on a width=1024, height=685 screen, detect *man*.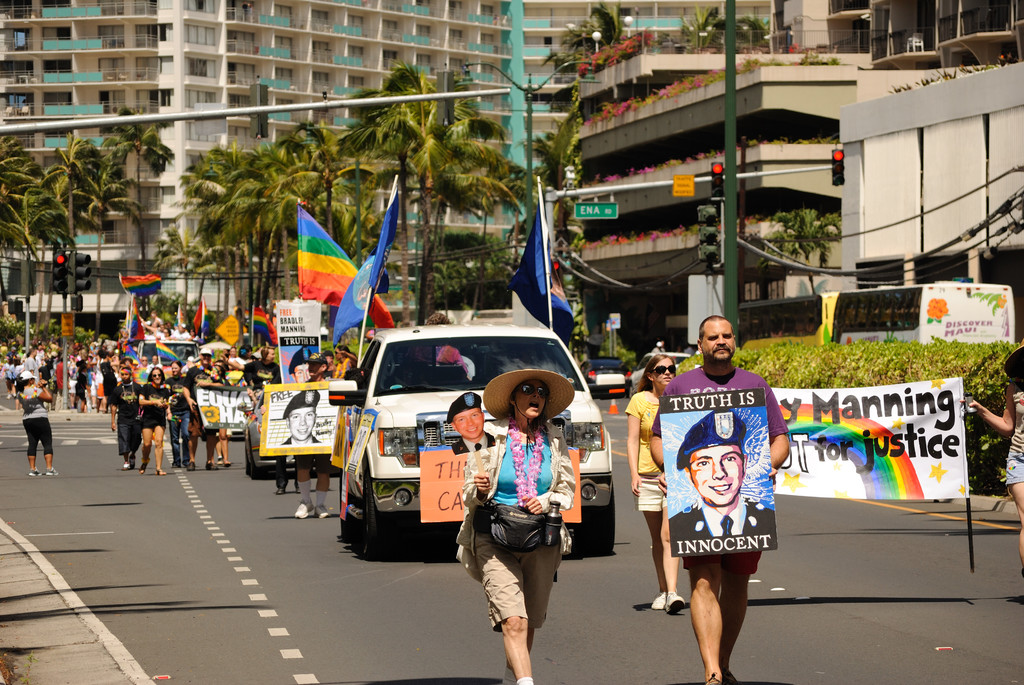
283:387:319:445.
